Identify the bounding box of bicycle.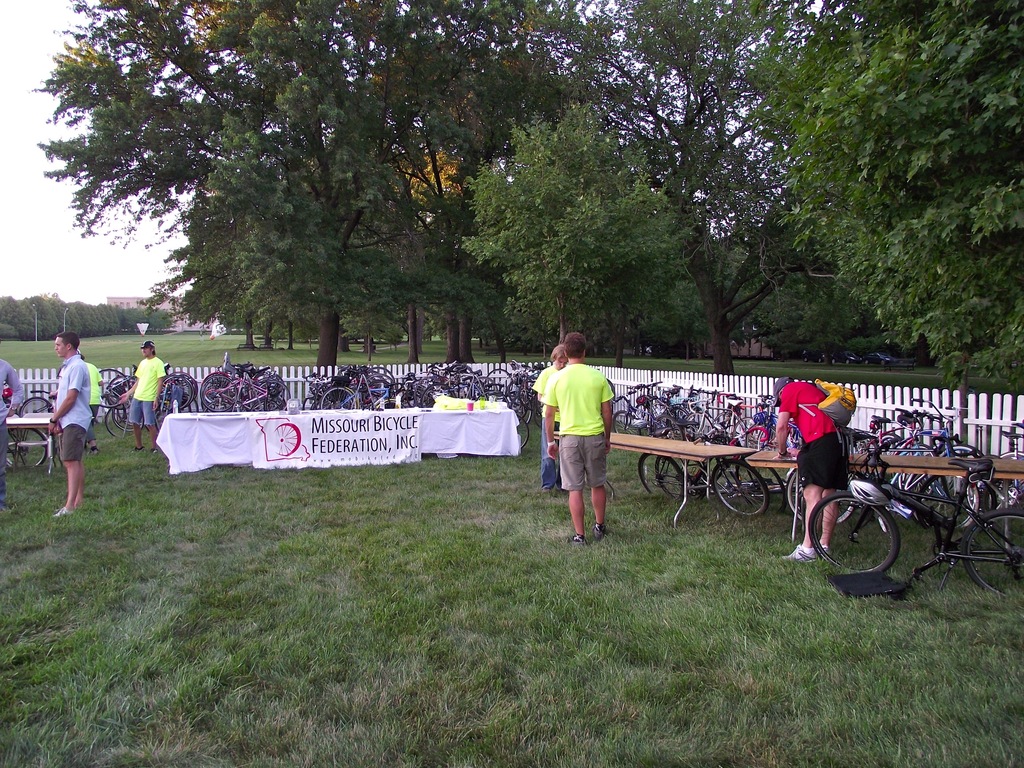
<region>10, 381, 77, 431</region>.
